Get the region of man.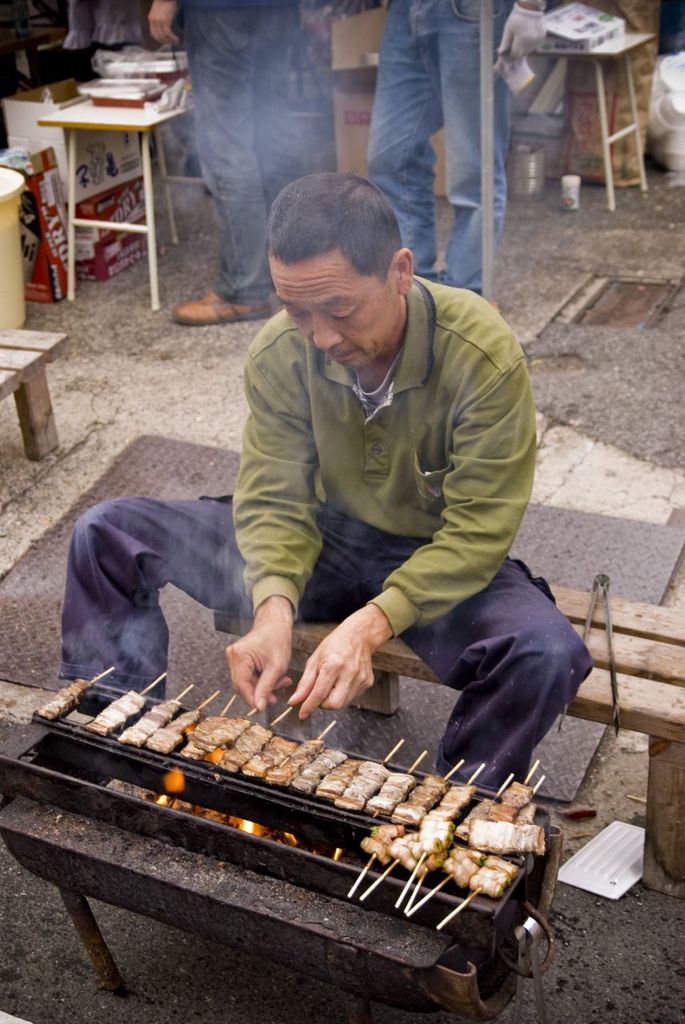
left=141, top=0, right=305, bottom=322.
